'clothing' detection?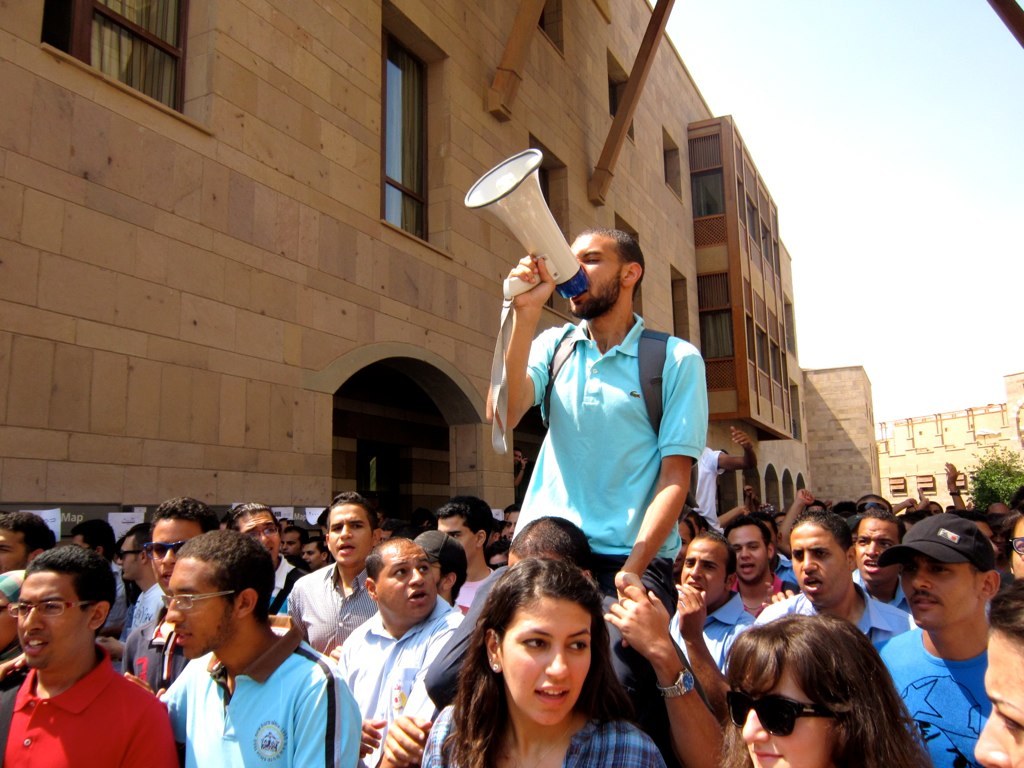
0 645 170 767
